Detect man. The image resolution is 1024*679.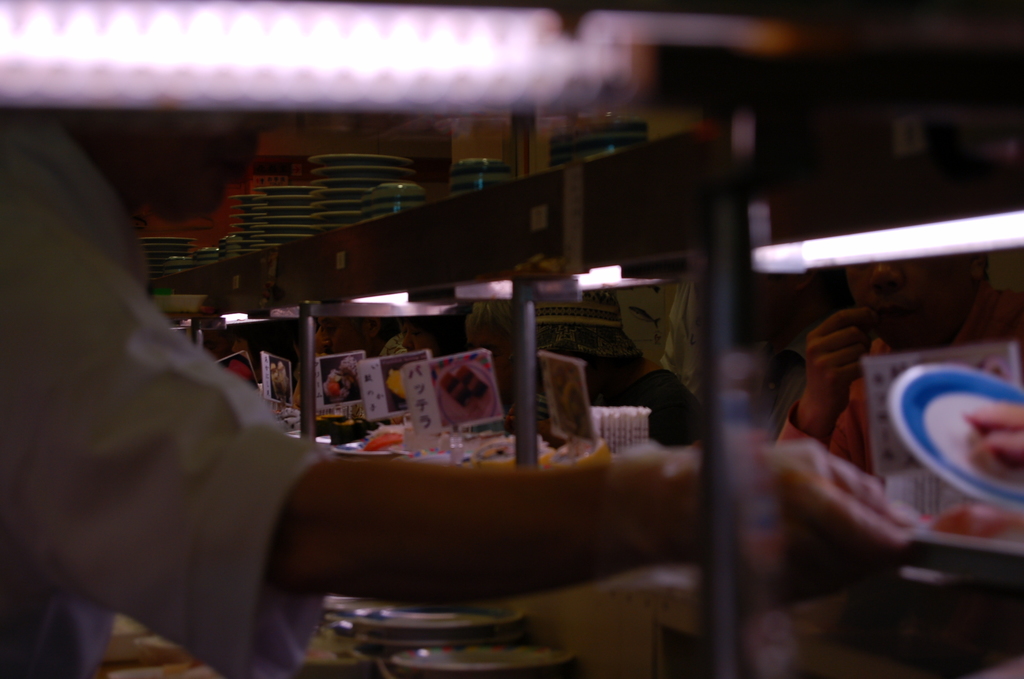
left=773, top=183, right=1023, bottom=496.
